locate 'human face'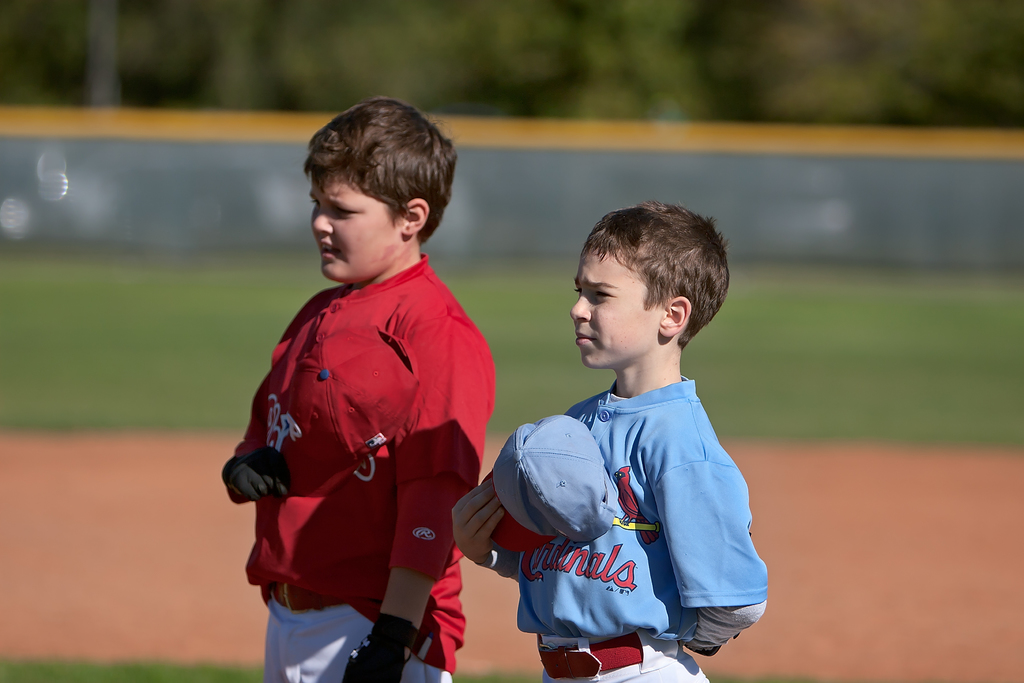
570:248:662:370
